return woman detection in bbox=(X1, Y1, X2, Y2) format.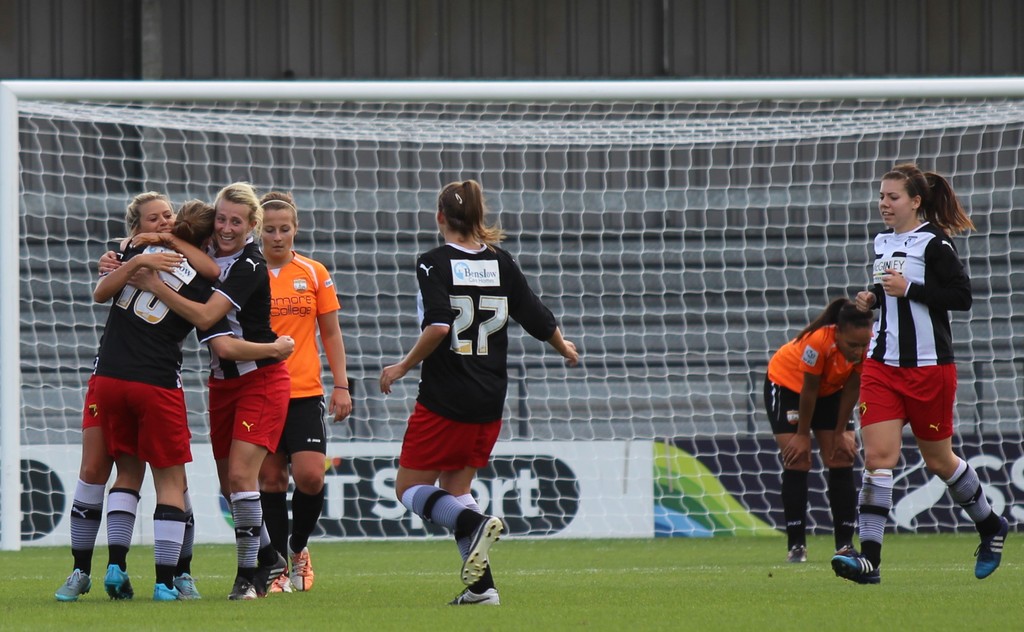
bbox=(842, 157, 984, 604).
